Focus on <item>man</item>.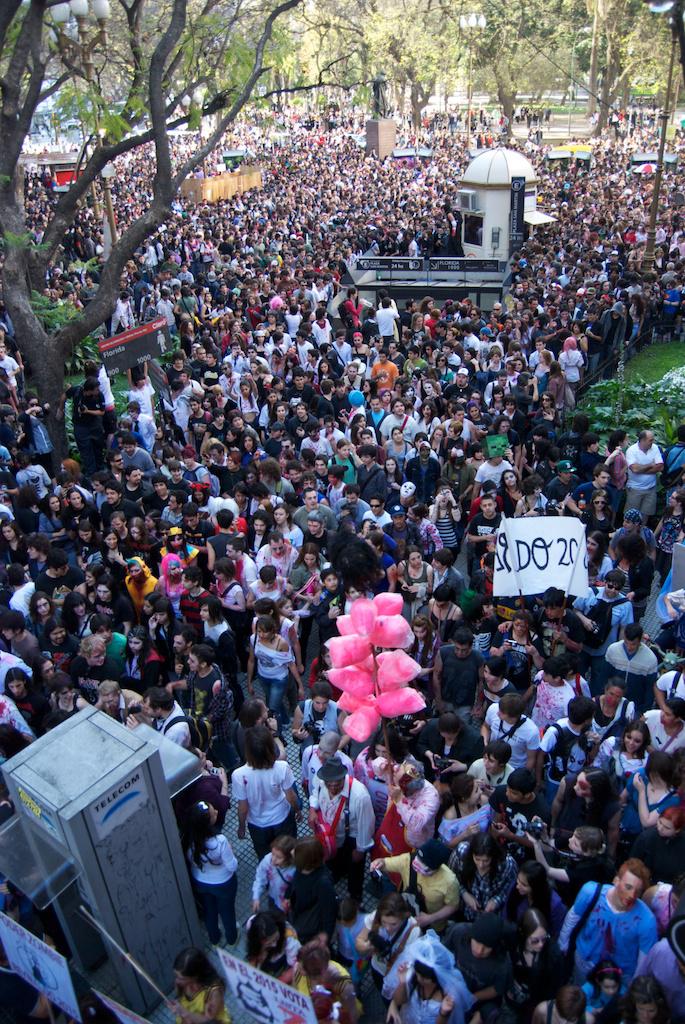
Focused at bbox(496, 586, 596, 663).
